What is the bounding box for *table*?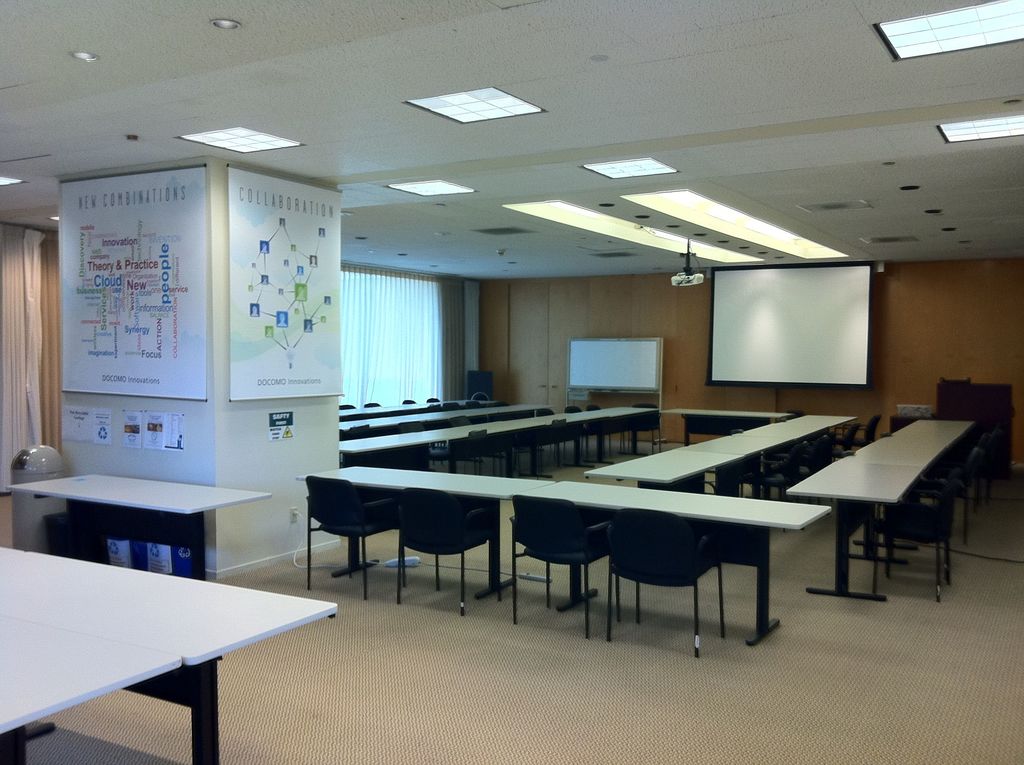
crop(784, 411, 1006, 613).
